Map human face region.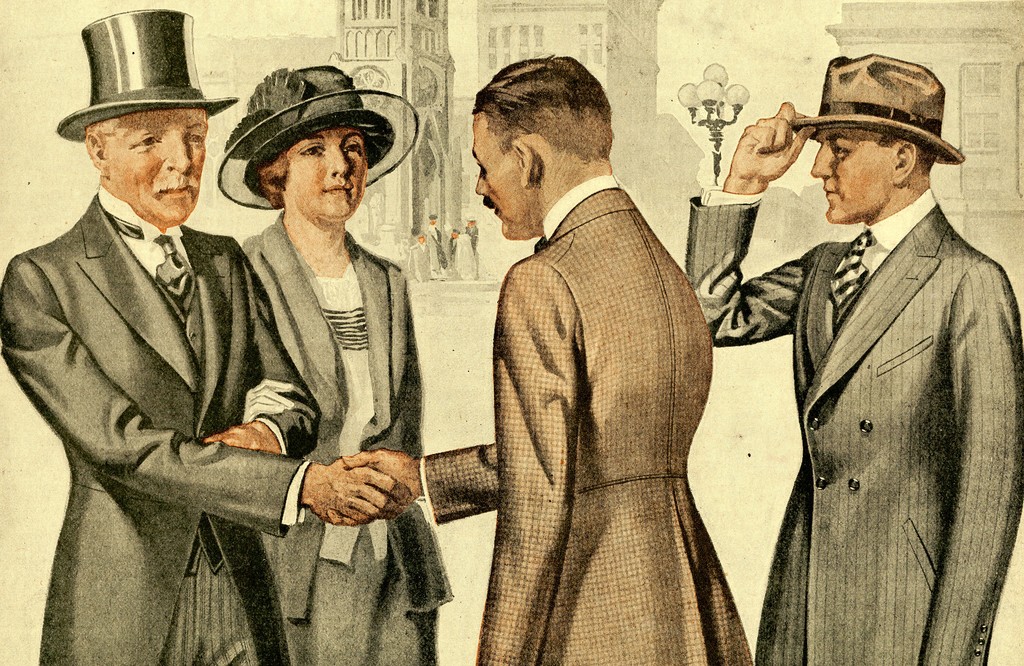
Mapped to select_region(810, 124, 897, 220).
